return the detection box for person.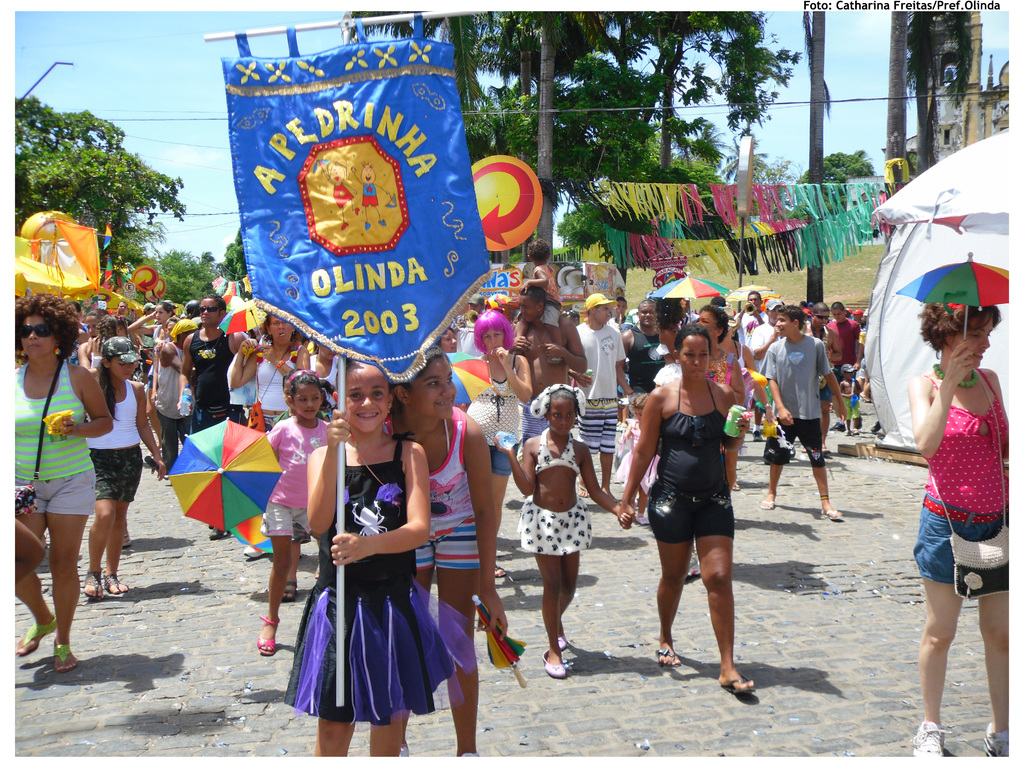
(x1=286, y1=354, x2=478, y2=755).
